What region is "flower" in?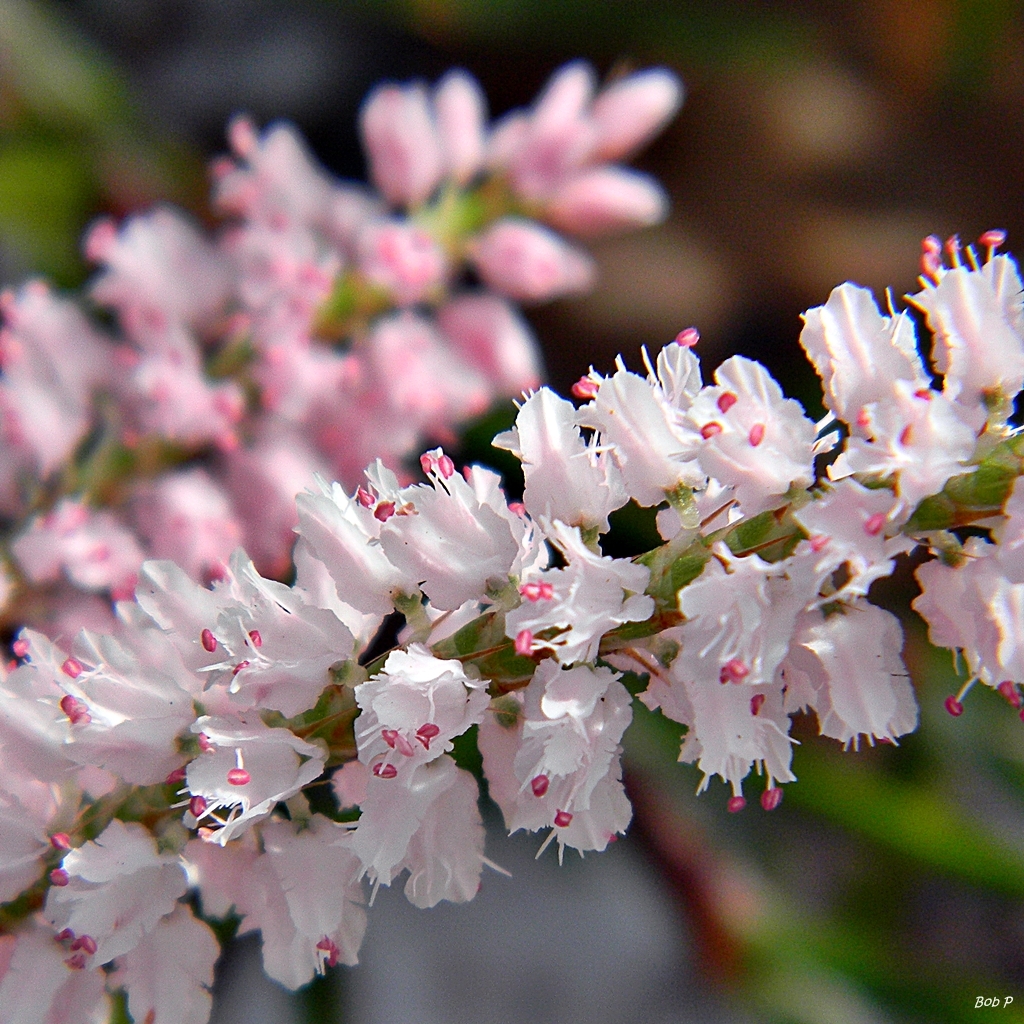
496:637:649:893.
